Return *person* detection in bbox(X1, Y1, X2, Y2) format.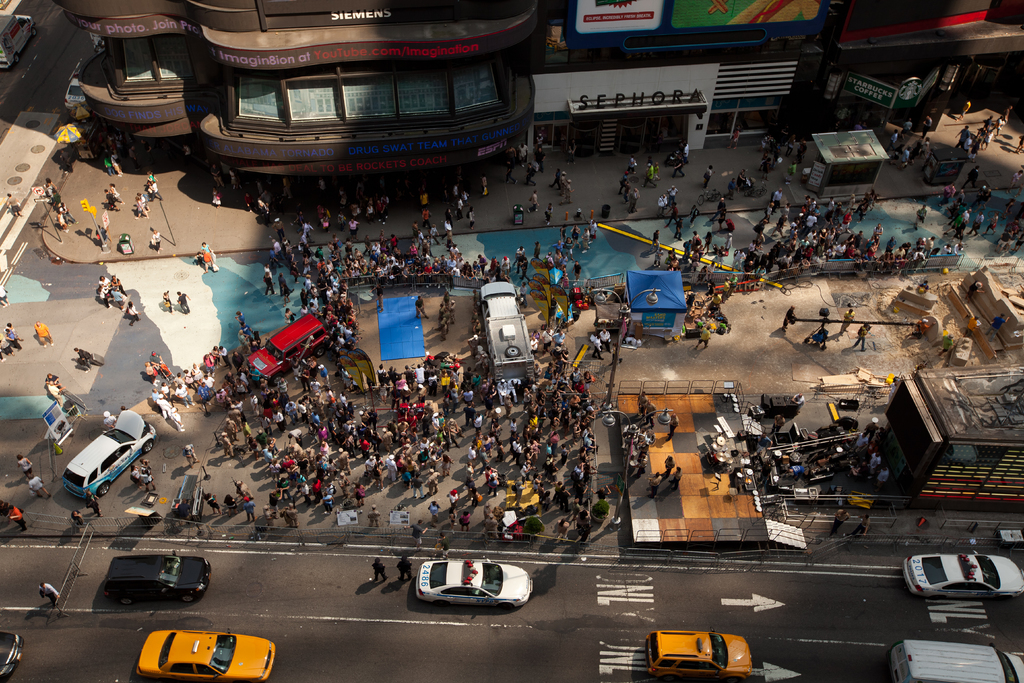
bbox(2, 192, 22, 218).
